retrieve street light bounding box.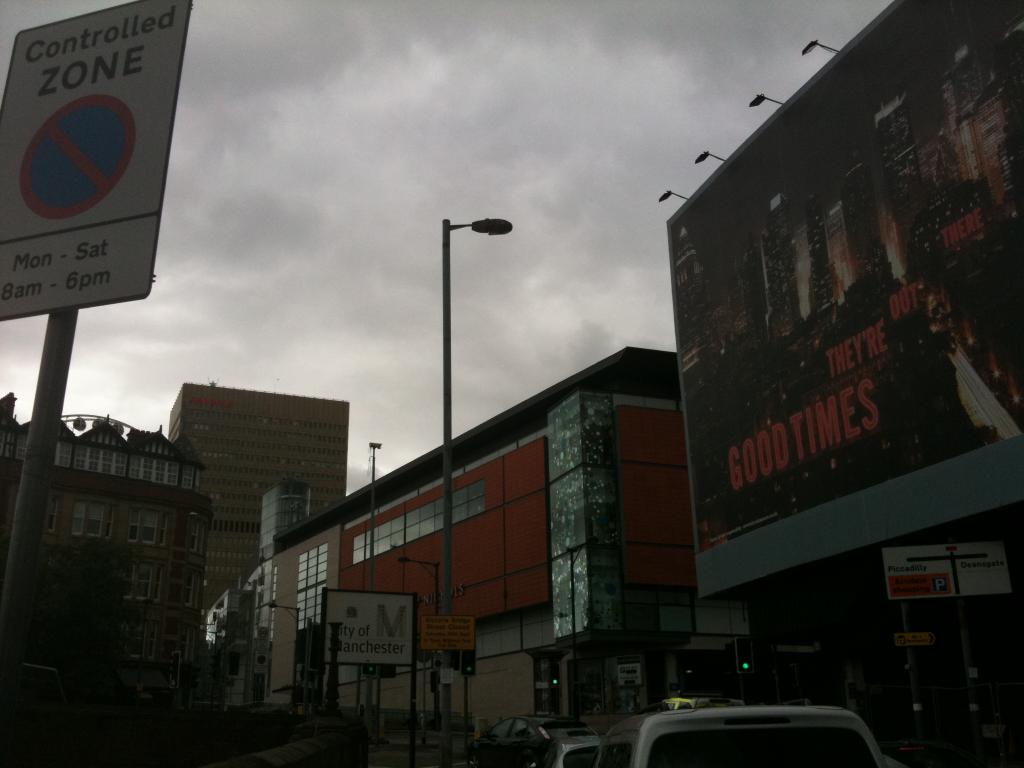
Bounding box: {"x1": 436, "y1": 205, "x2": 508, "y2": 620}.
